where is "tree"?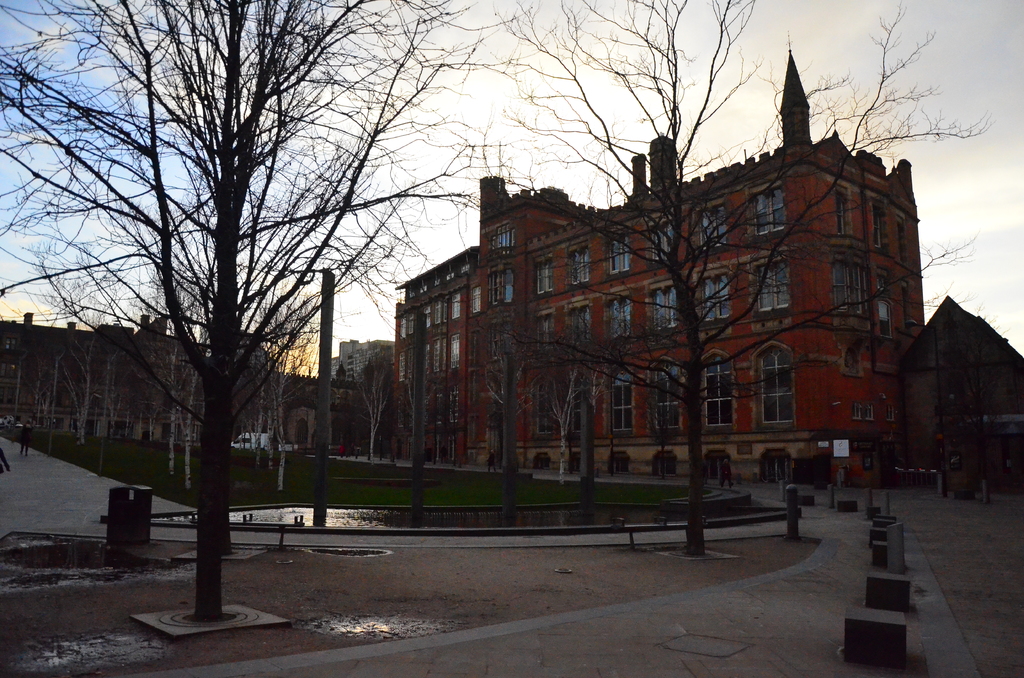
58 6 495 622.
